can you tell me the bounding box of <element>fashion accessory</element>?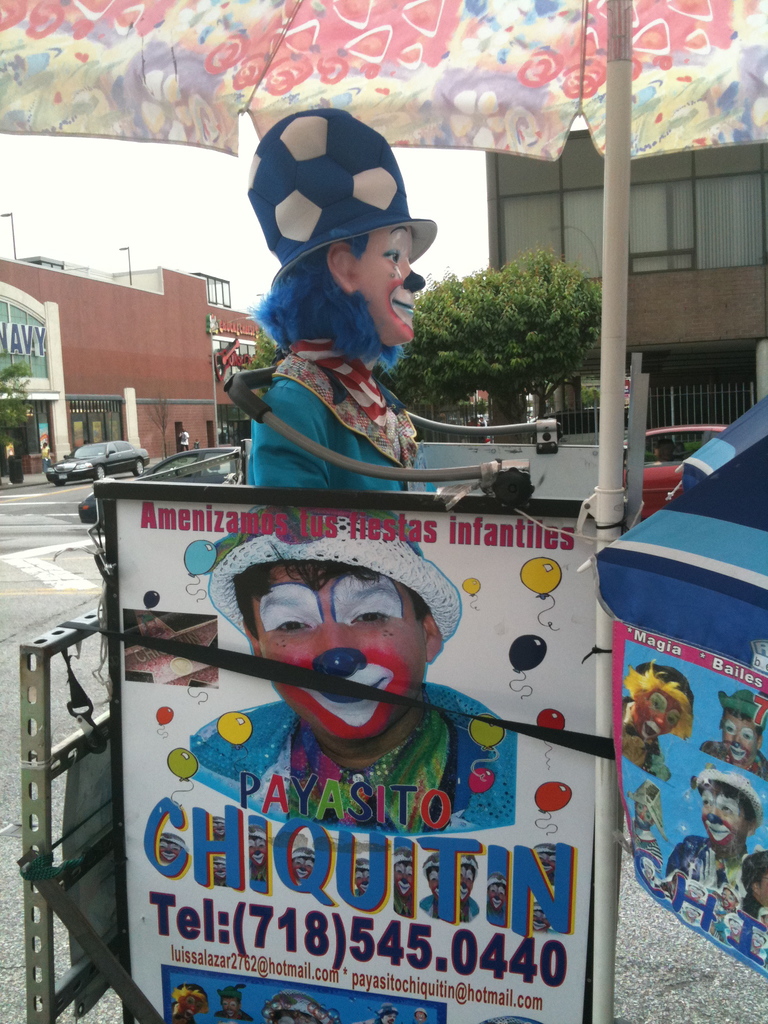
718,690,767,723.
